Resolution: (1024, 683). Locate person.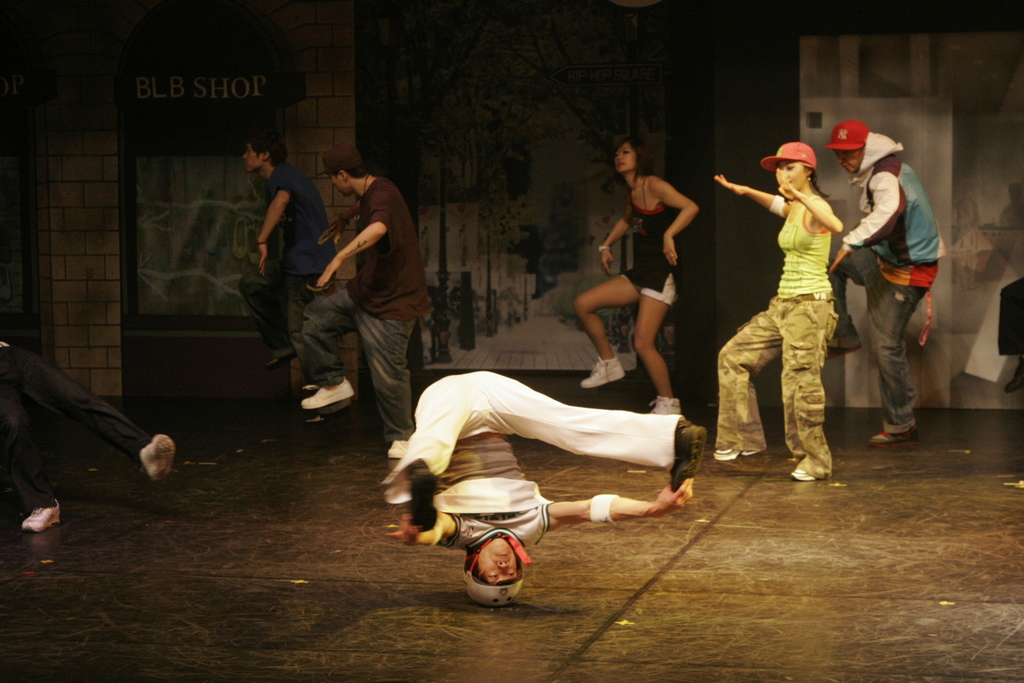
<bbox>23, 497, 60, 531</bbox>.
